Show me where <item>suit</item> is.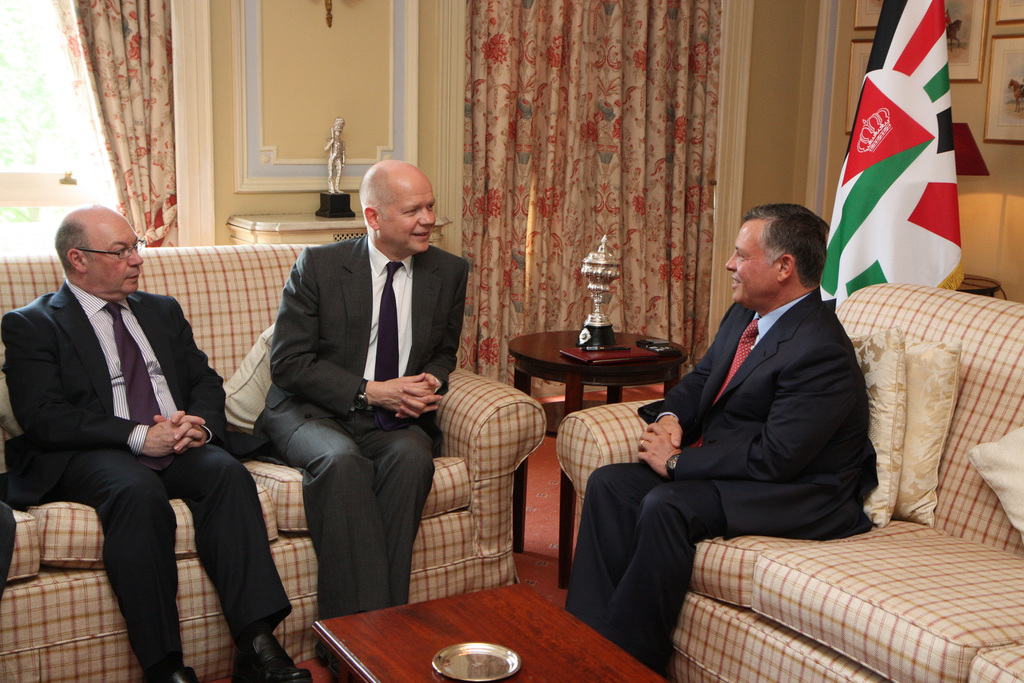
<item>suit</item> is at x1=239, y1=148, x2=476, y2=624.
